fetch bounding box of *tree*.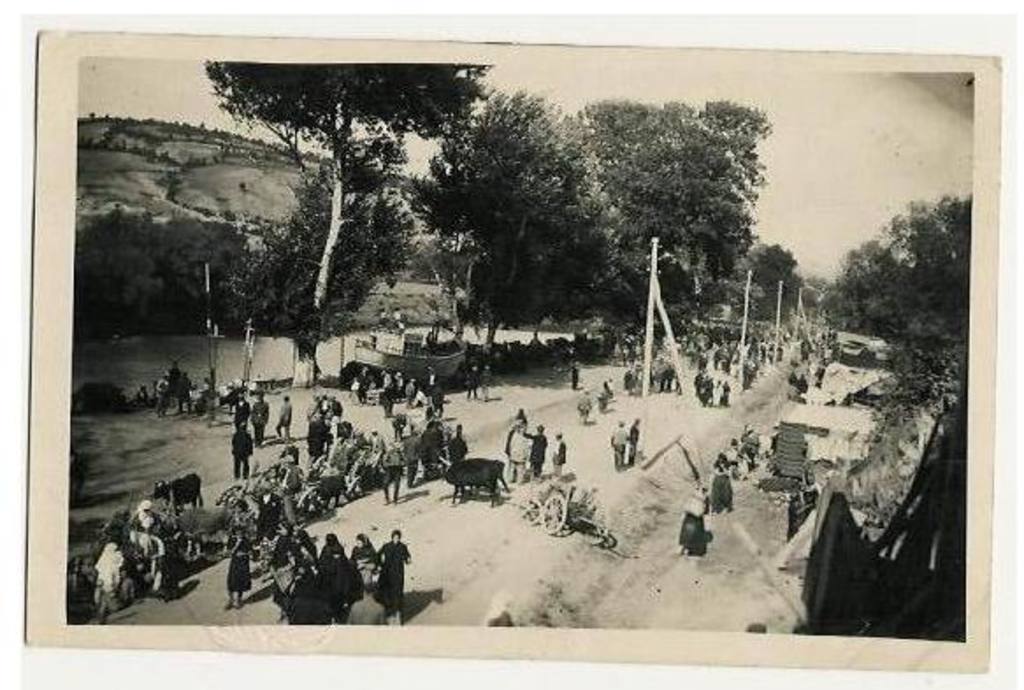
Bbox: (x1=813, y1=197, x2=973, y2=407).
